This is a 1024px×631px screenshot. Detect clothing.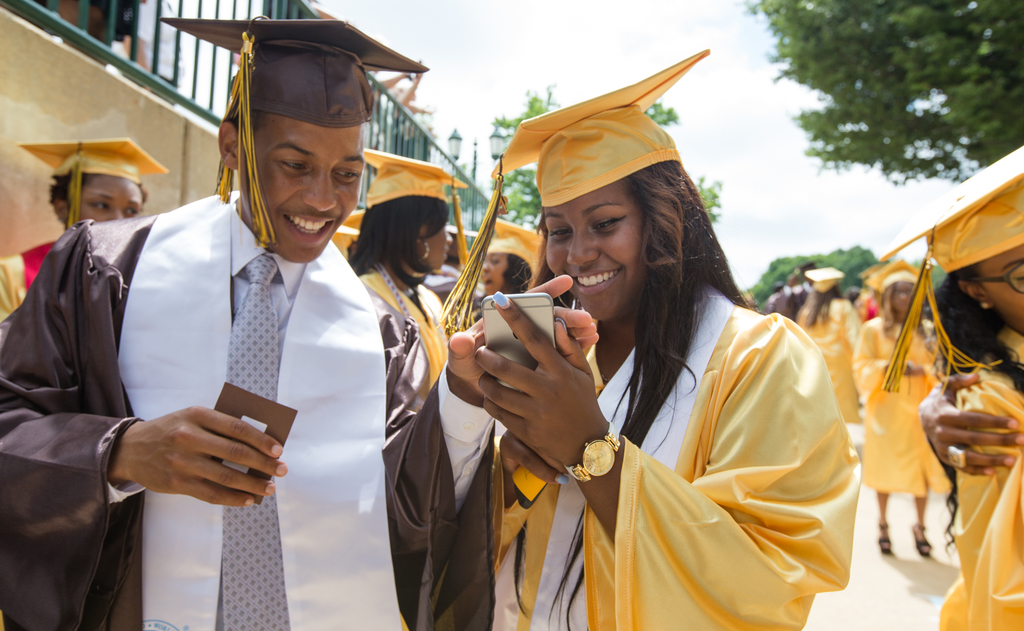
[x1=0, y1=195, x2=493, y2=628].
